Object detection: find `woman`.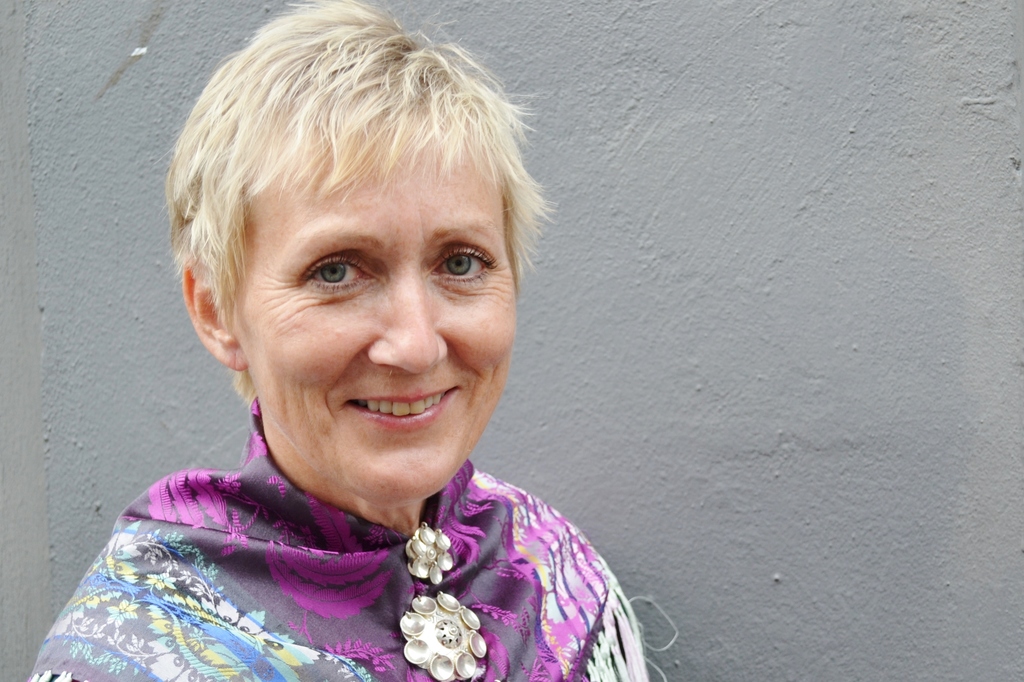
x1=5, y1=0, x2=715, y2=681.
